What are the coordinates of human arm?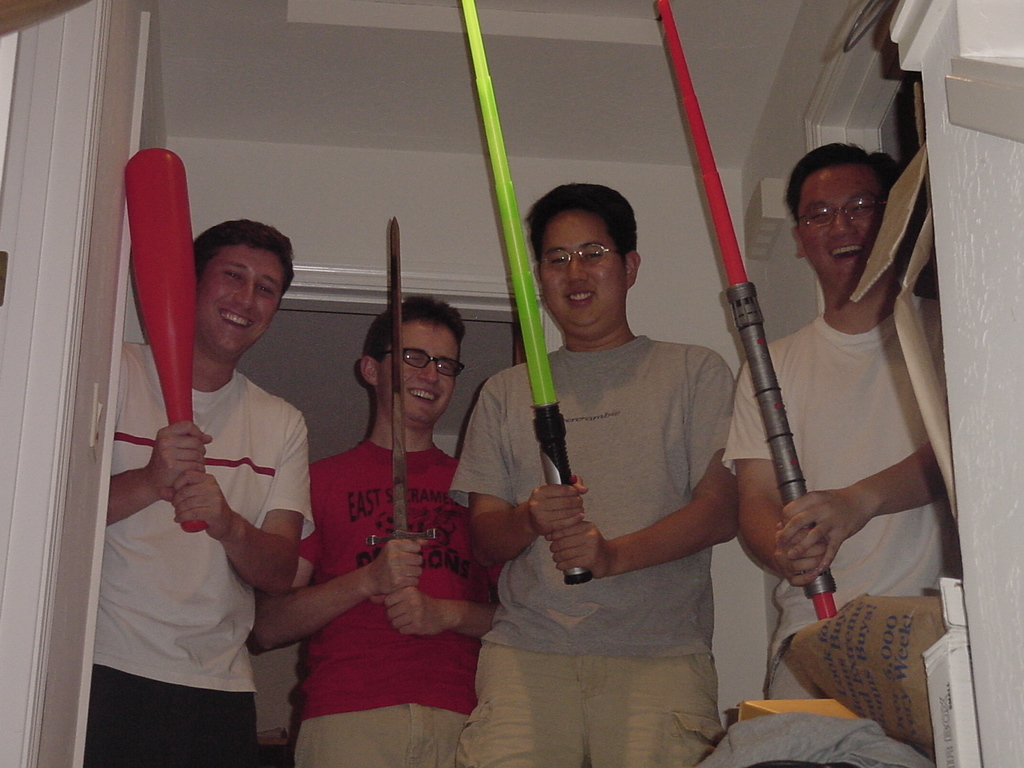
BBox(168, 410, 320, 600).
